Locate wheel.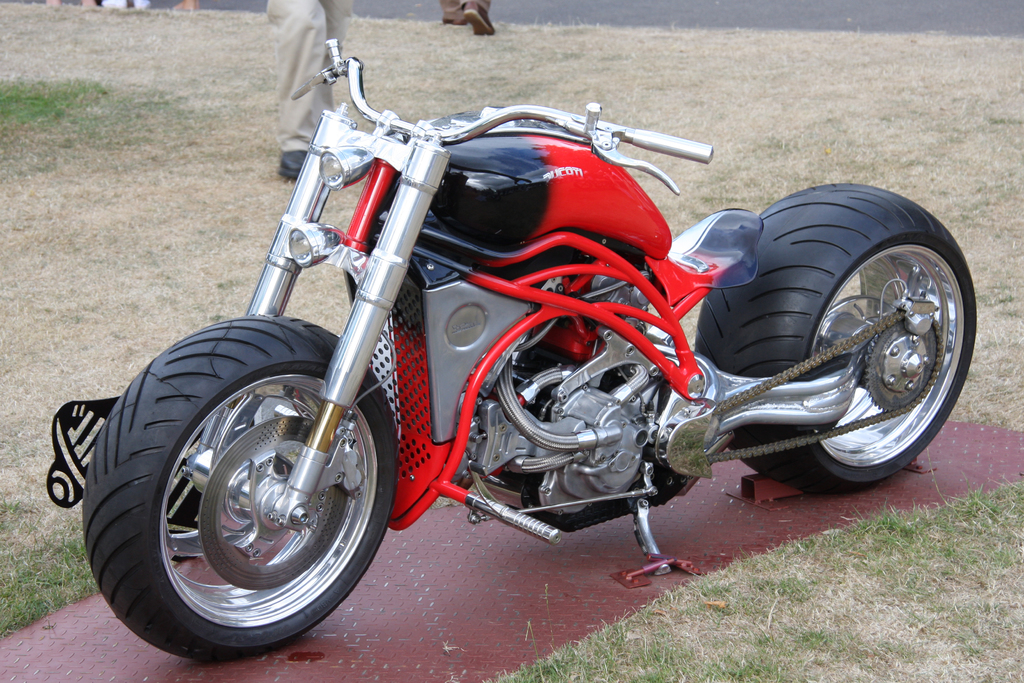
Bounding box: BBox(84, 312, 399, 662).
